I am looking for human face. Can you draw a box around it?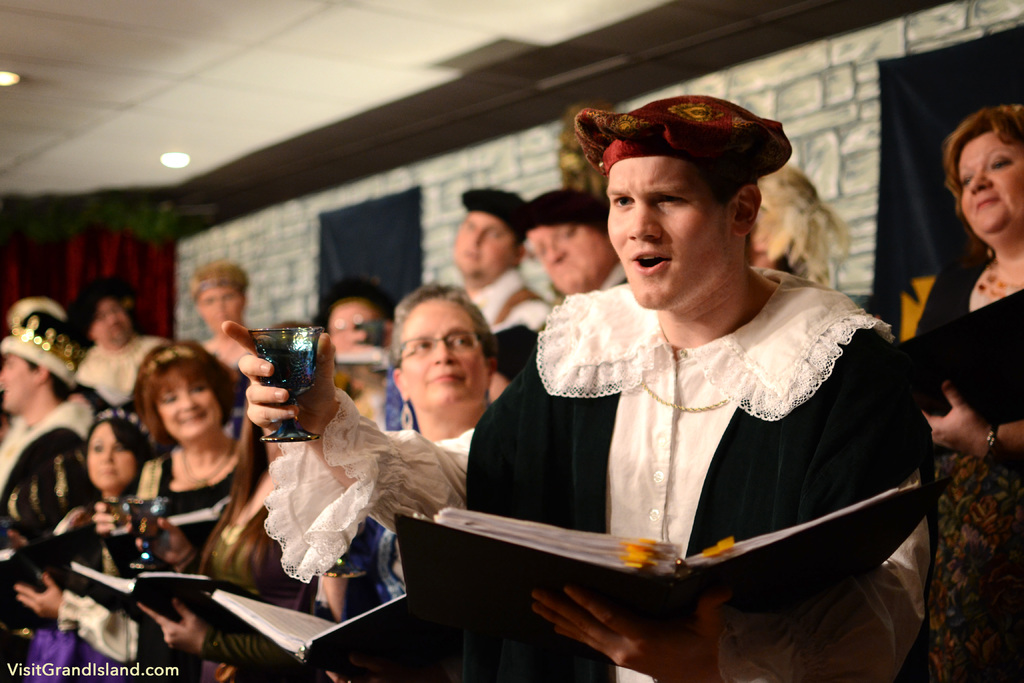
Sure, the bounding box is bbox(455, 213, 511, 277).
